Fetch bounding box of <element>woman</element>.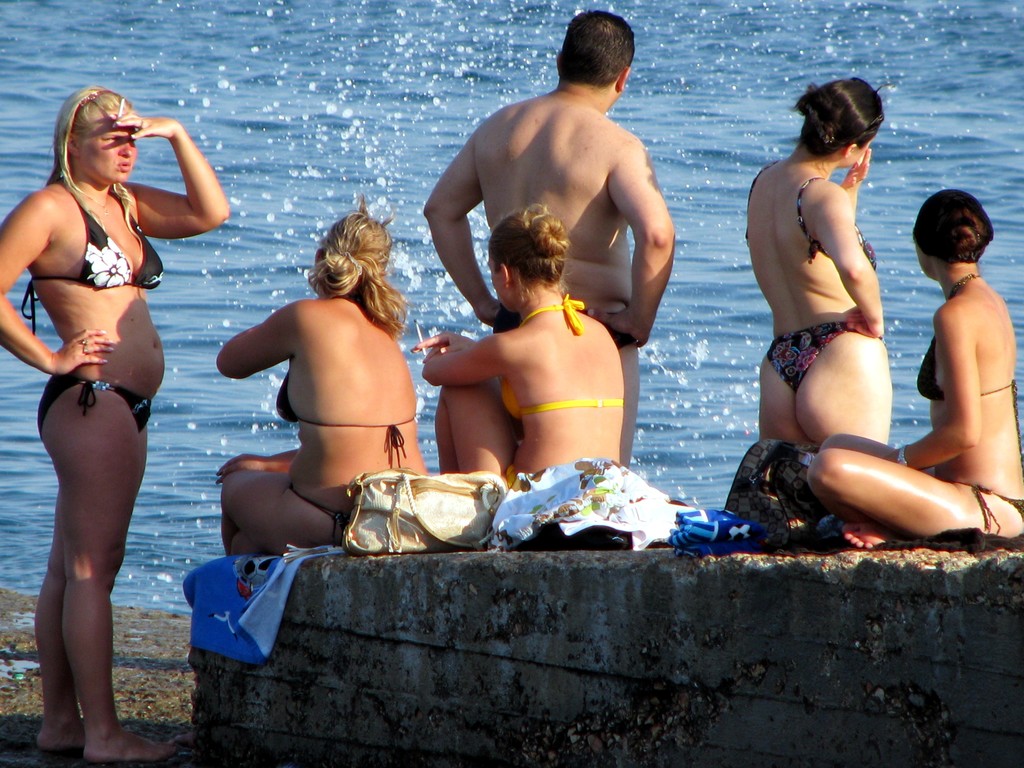
Bbox: (left=805, top=191, right=1023, bottom=550).
